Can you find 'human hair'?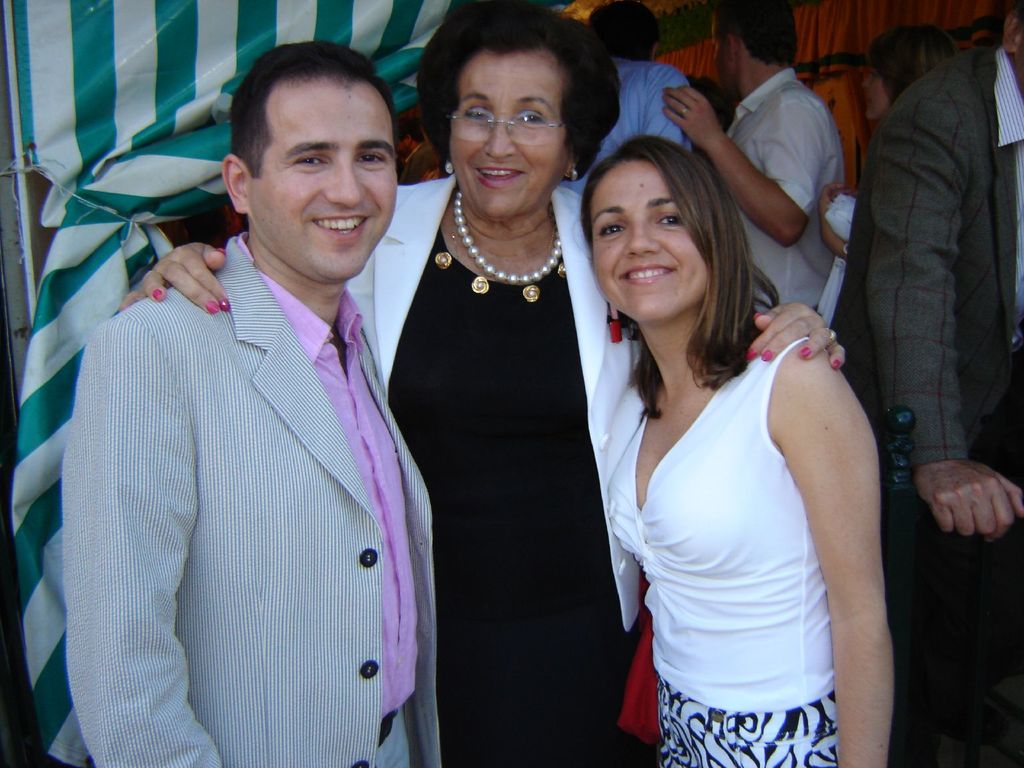
Yes, bounding box: [719,0,800,68].
